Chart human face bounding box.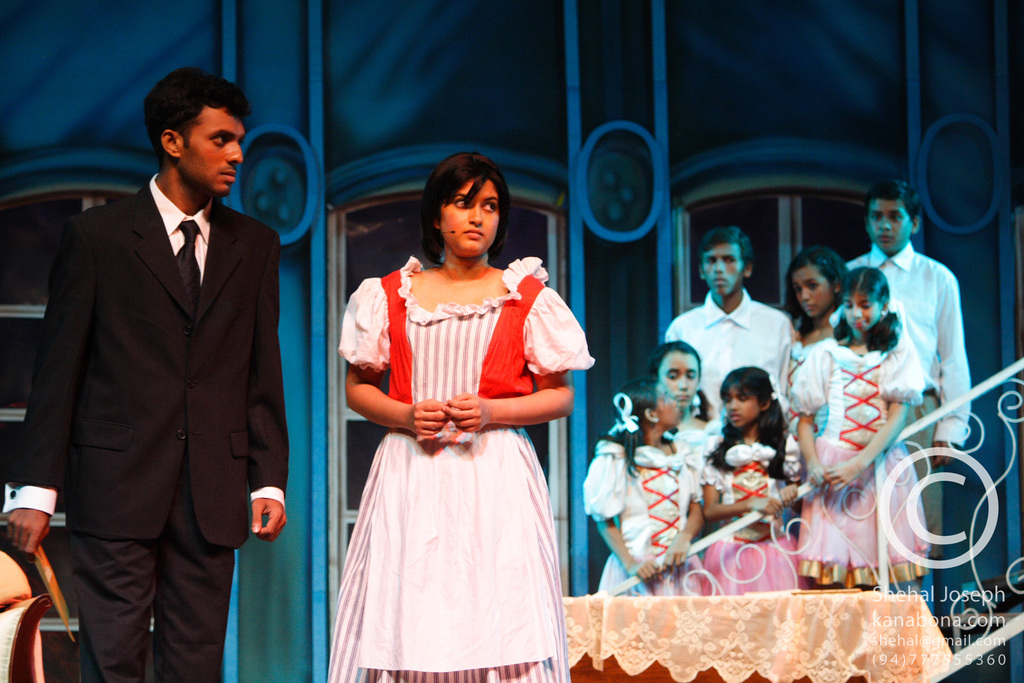
Charted: (left=181, top=108, right=244, bottom=195).
